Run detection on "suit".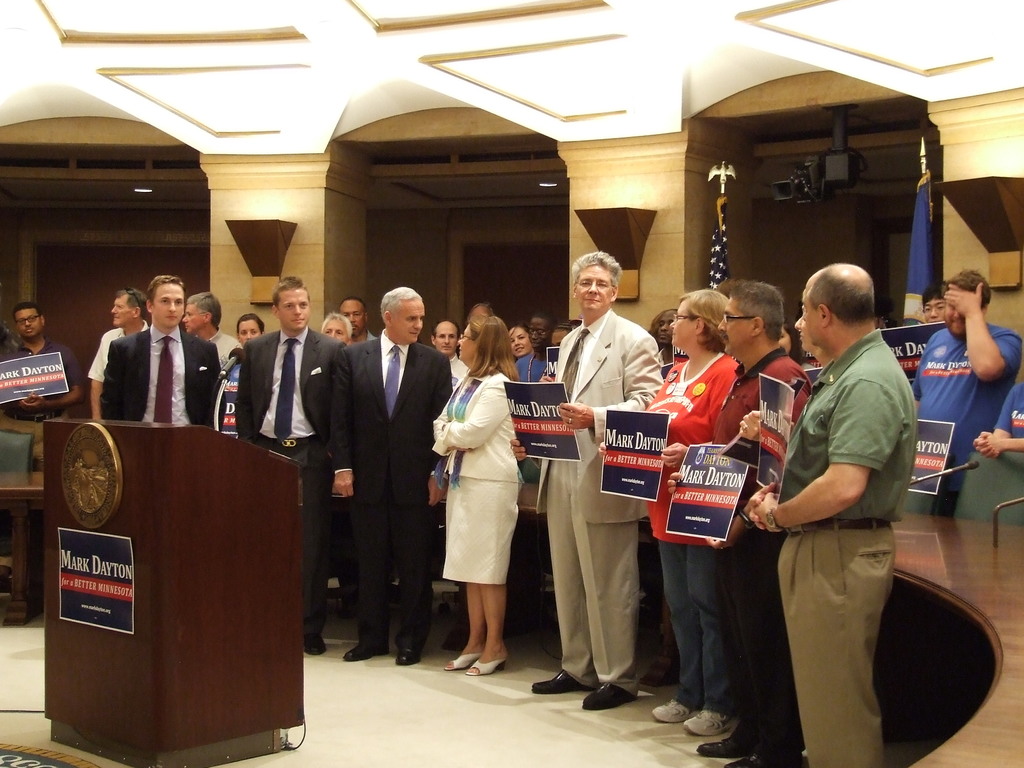
Result: [303,262,440,671].
